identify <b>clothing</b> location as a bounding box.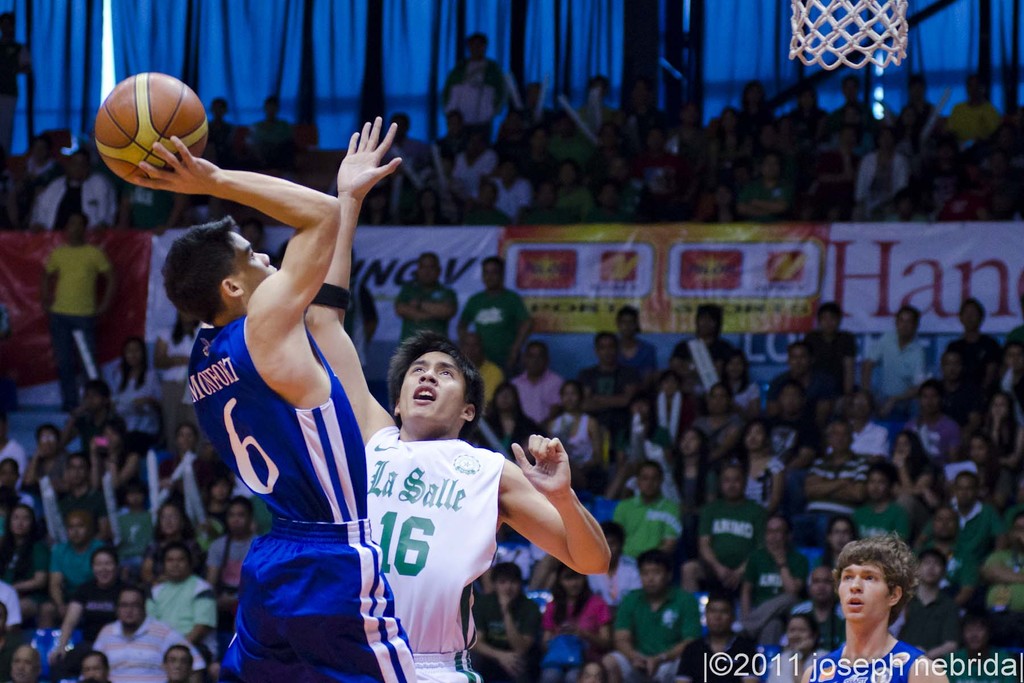
bbox=[360, 409, 543, 658].
